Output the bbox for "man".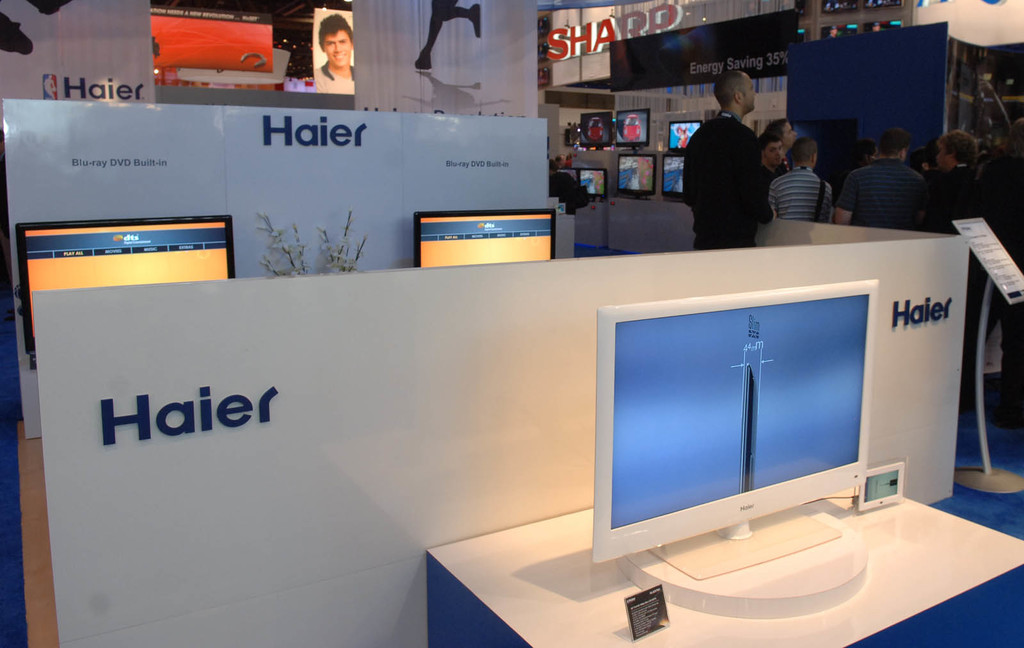
{"x1": 554, "y1": 153, "x2": 570, "y2": 168}.
